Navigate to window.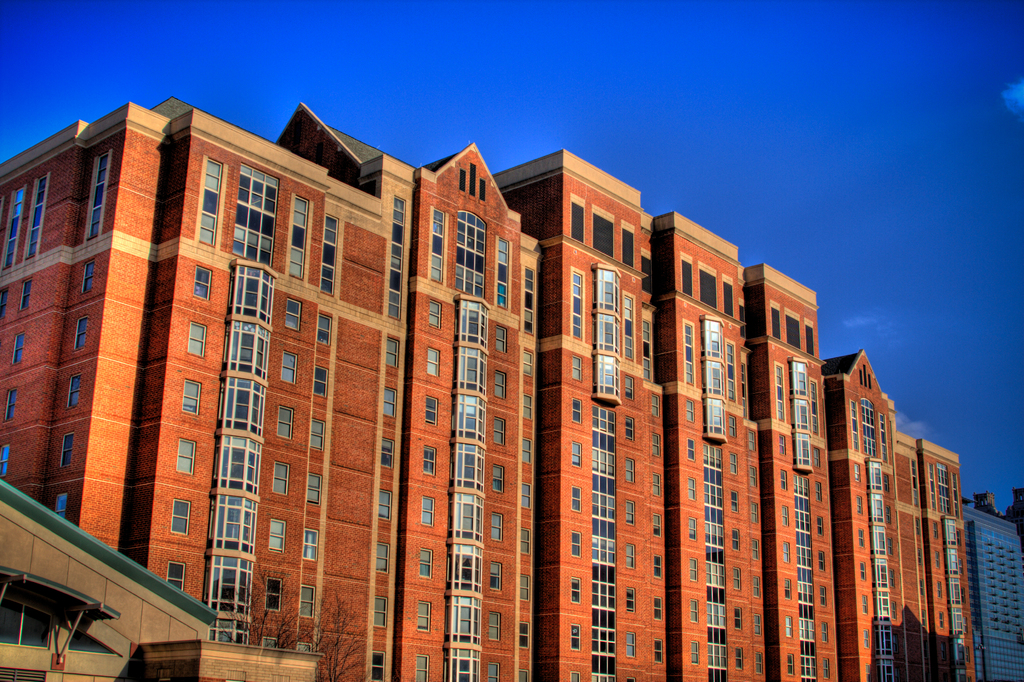
Navigation target: BBox(271, 520, 285, 552).
